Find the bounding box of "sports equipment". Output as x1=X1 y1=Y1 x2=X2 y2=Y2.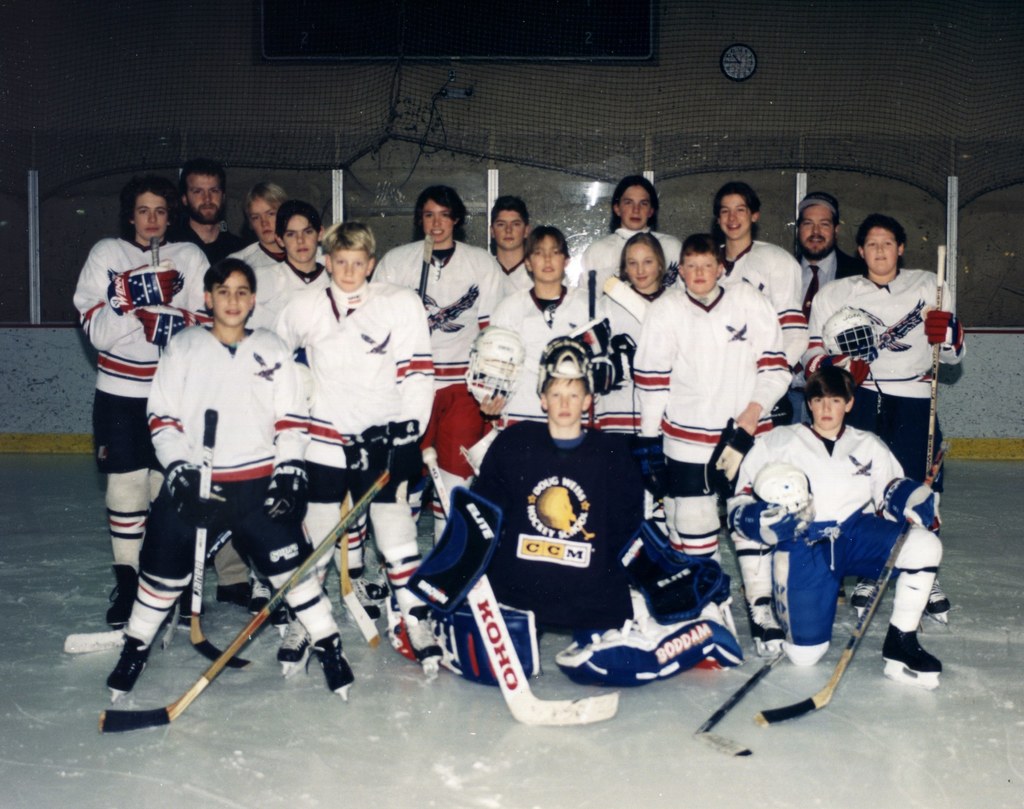
x1=710 y1=414 x2=753 y2=499.
